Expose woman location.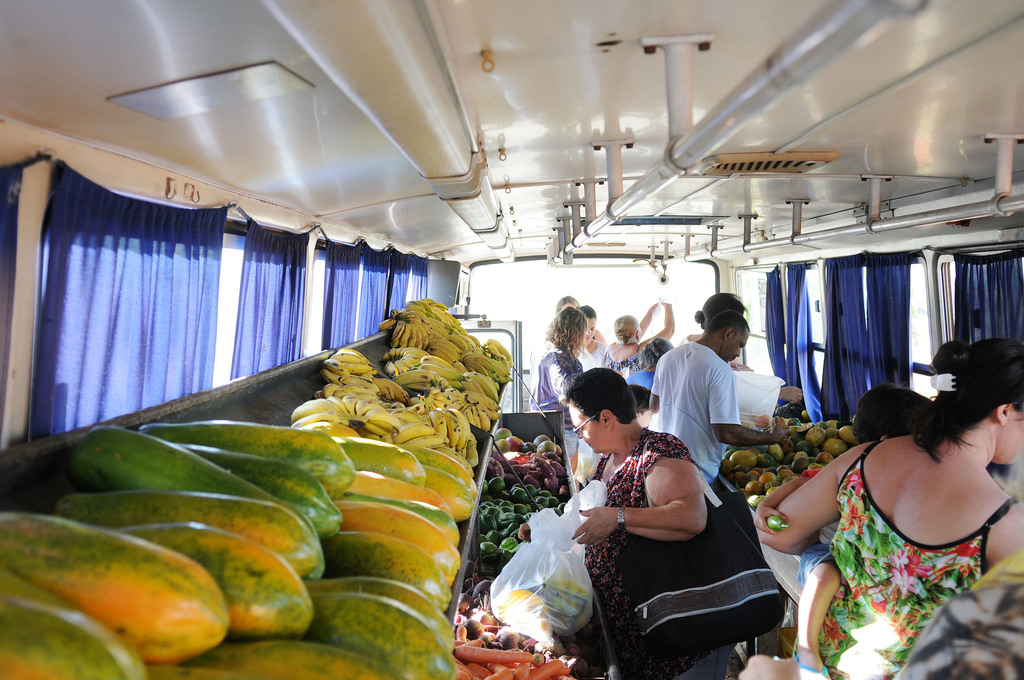
Exposed at <box>598,291,676,384</box>.
